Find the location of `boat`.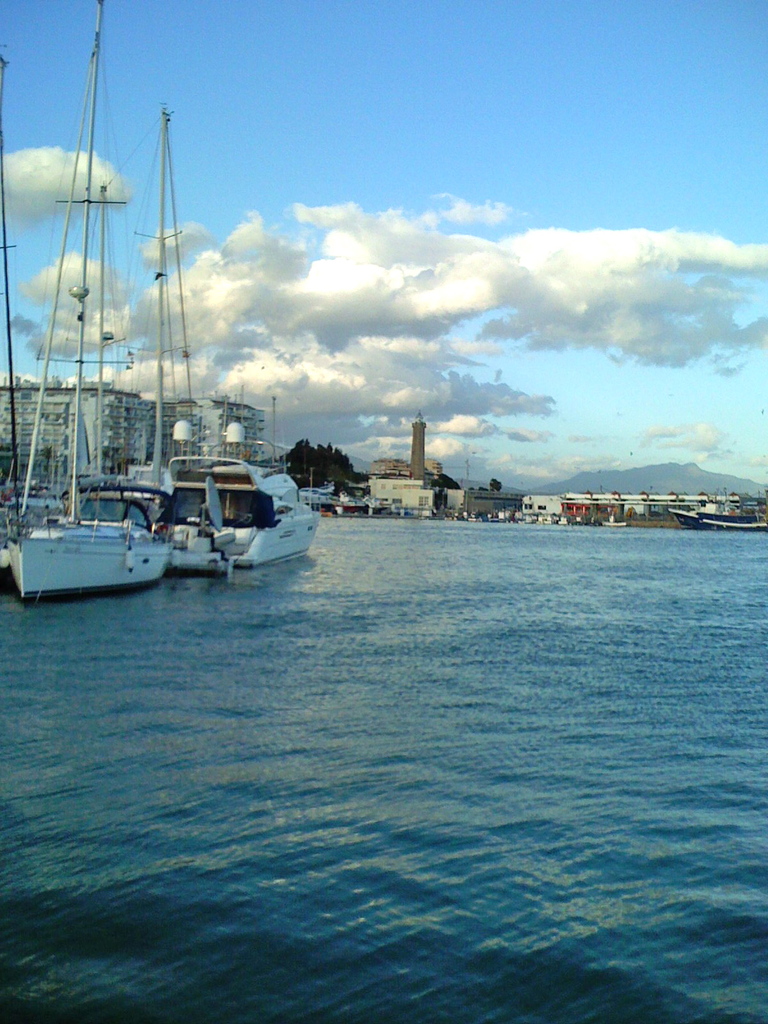
Location: region(0, 42, 20, 579).
